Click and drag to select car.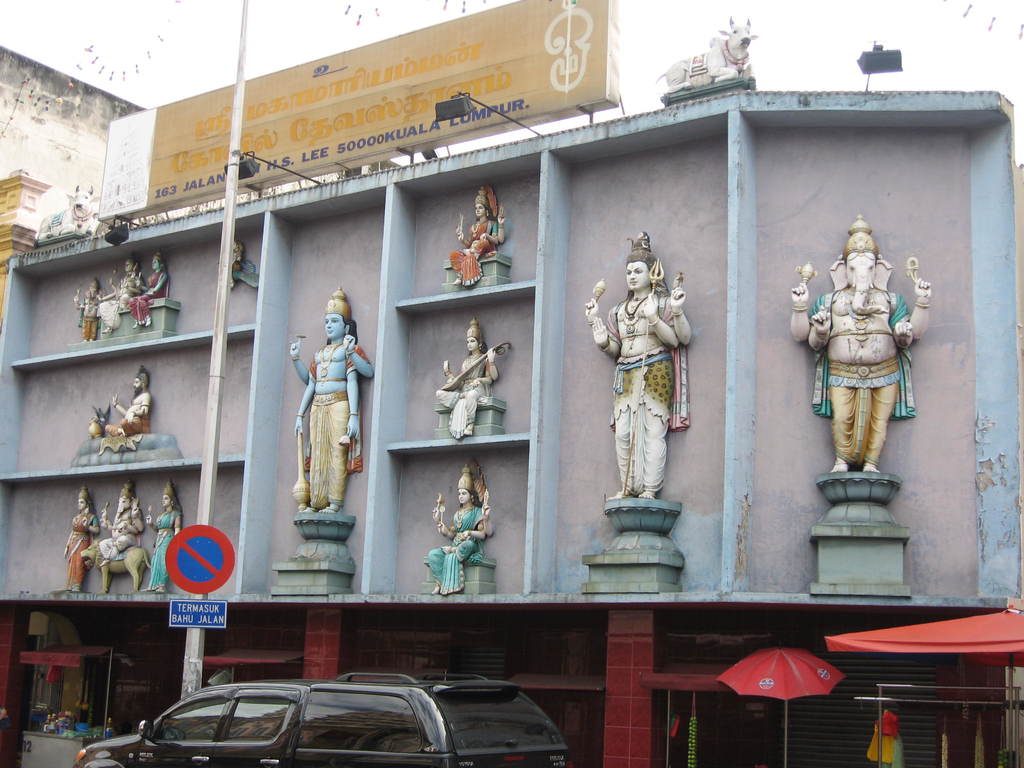
Selection: <bbox>76, 667, 568, 767</bbox>.
